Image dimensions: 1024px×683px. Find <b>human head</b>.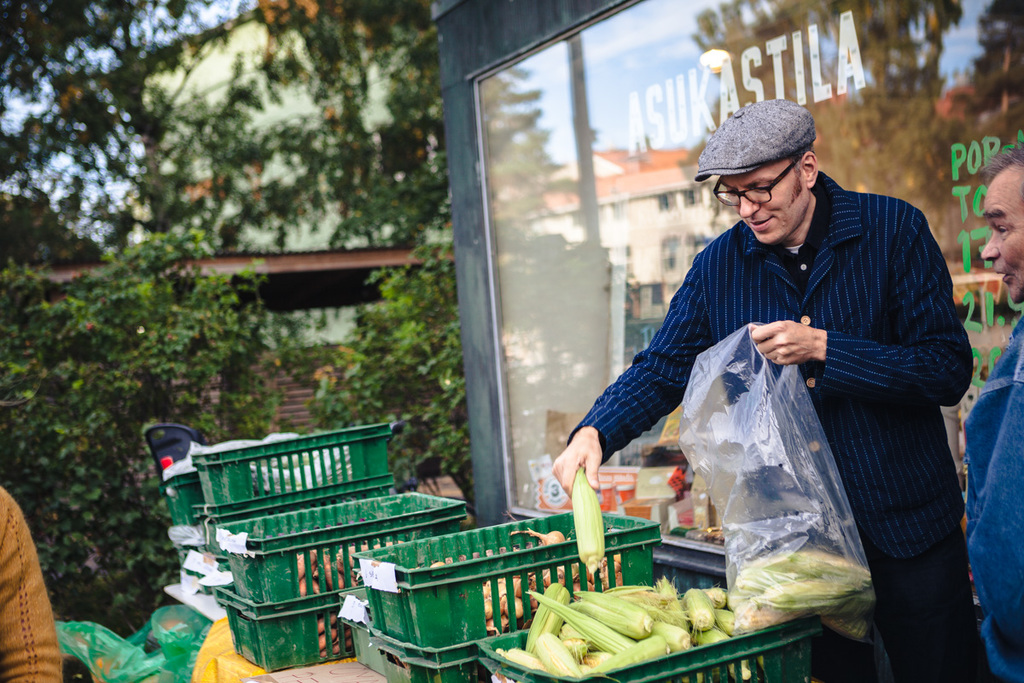
(980,148,1023,304).
